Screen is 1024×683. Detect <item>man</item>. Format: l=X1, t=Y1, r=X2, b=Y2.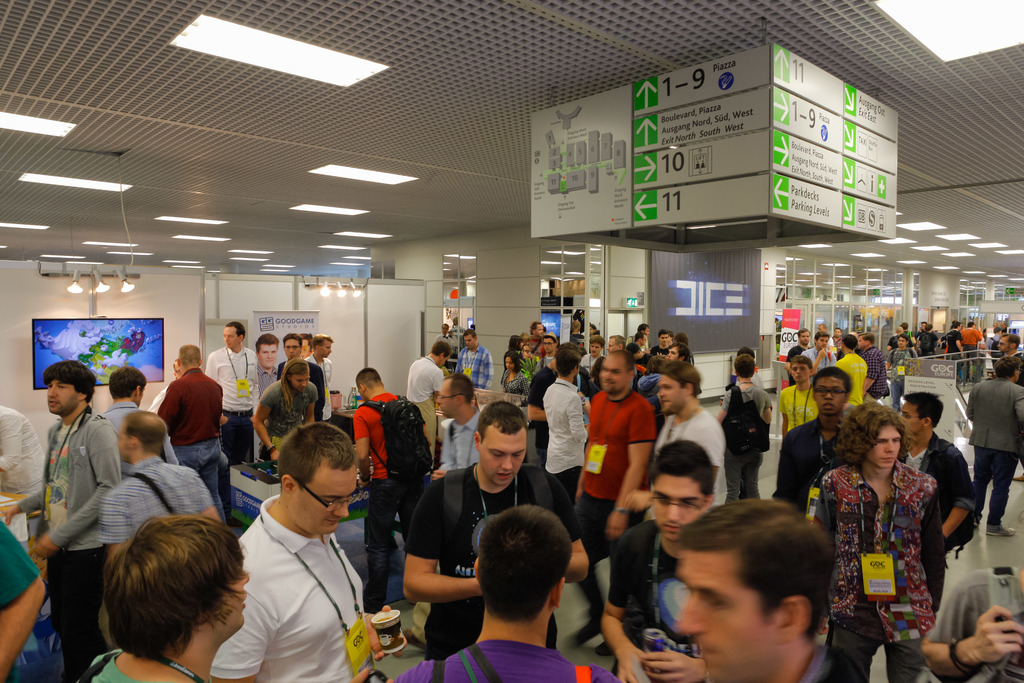
l=668, t=500, r=842, b=682.
